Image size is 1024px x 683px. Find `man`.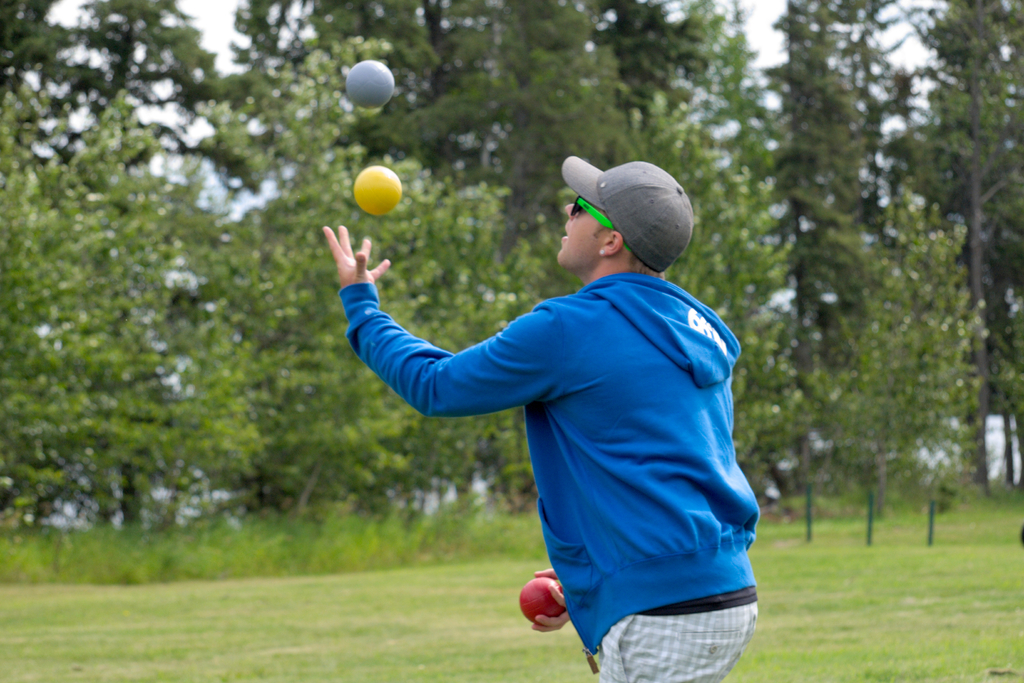
(left=367, top=129, right=770, bottom=682).
